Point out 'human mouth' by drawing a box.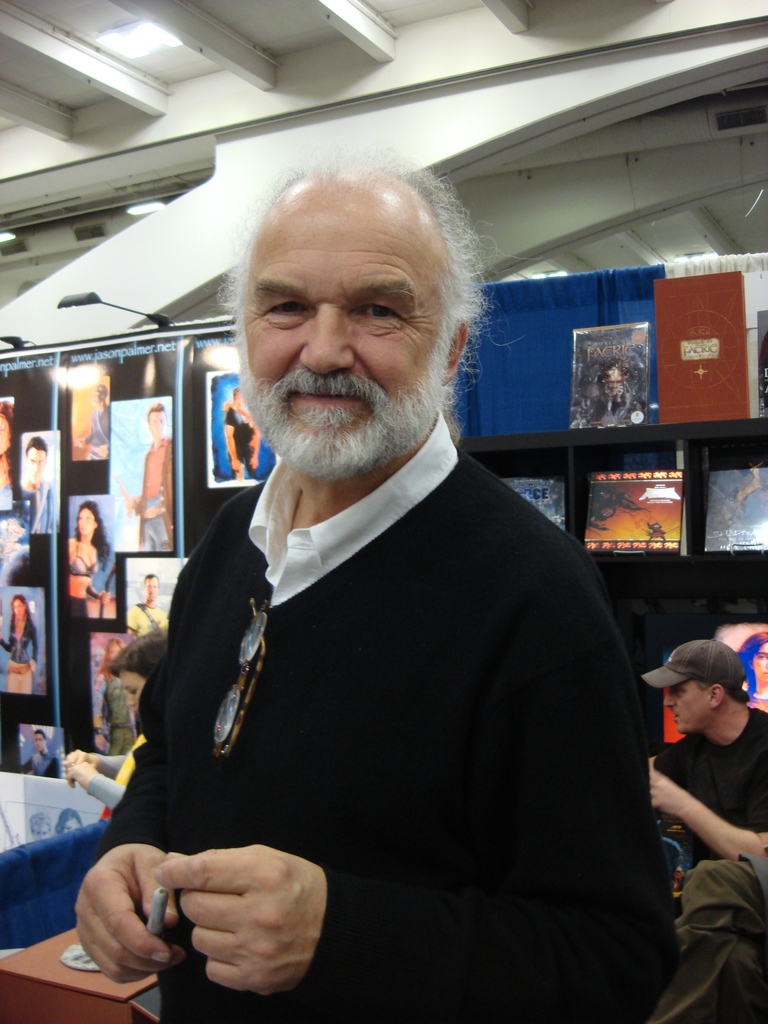
crop(674, 717, 679, 719).
